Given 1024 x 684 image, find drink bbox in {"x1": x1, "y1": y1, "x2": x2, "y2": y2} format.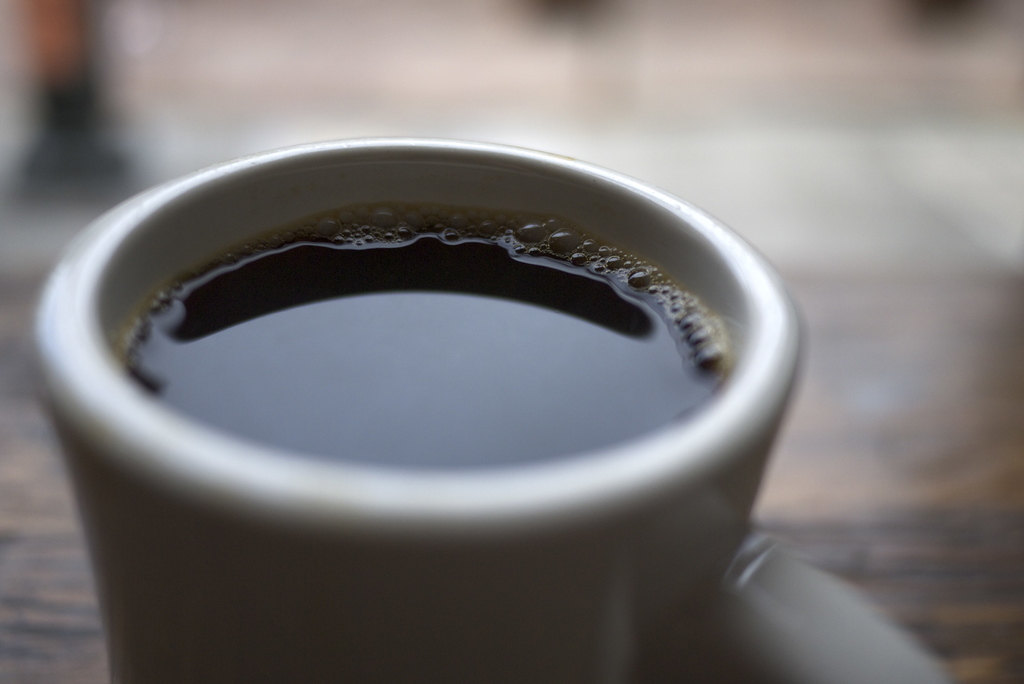
{"x1": 119, "y1": 208, "x2": 730, "y2": 471}.
